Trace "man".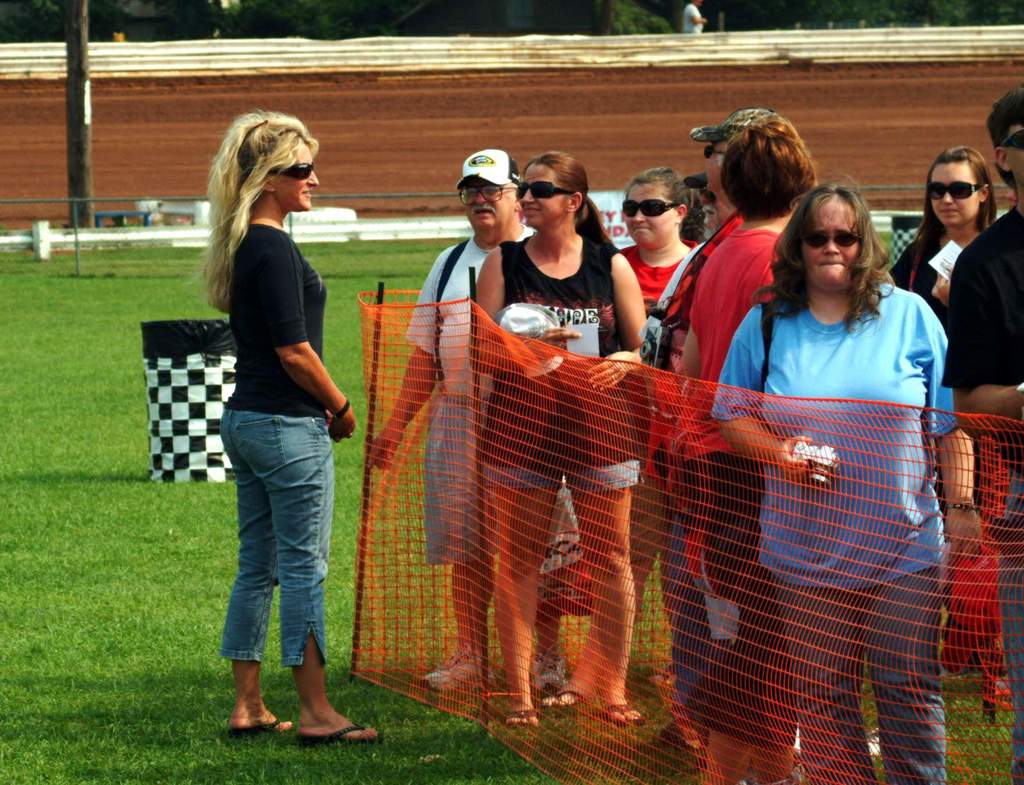
Traced to BBox(365, 147, 535, 695).
